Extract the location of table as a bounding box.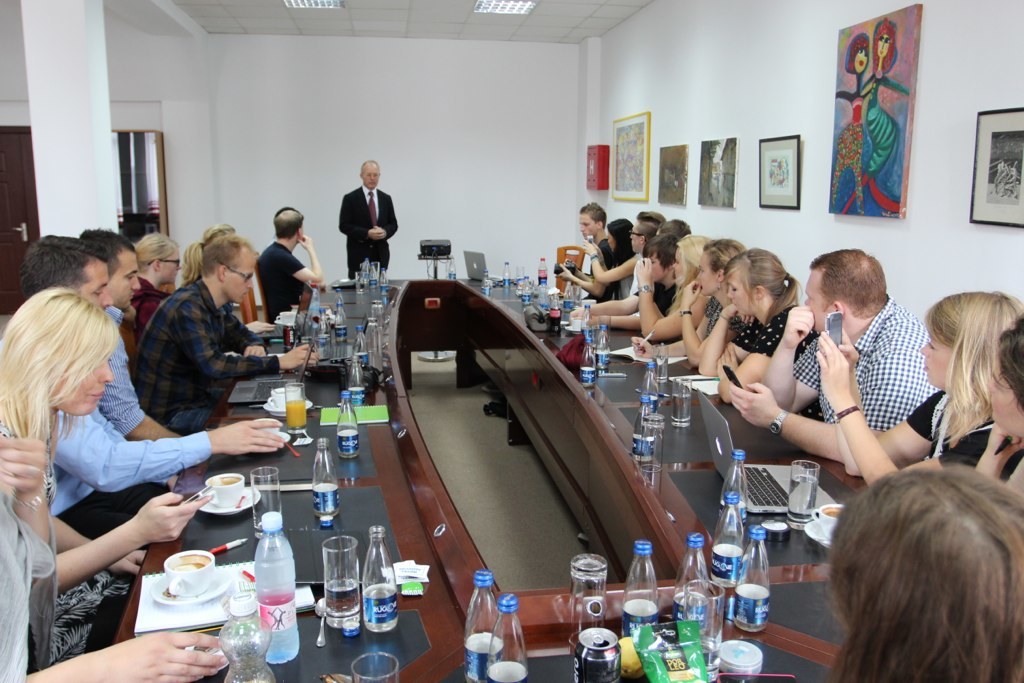
[x1=109, y1=267, x2=839, y2=682].
